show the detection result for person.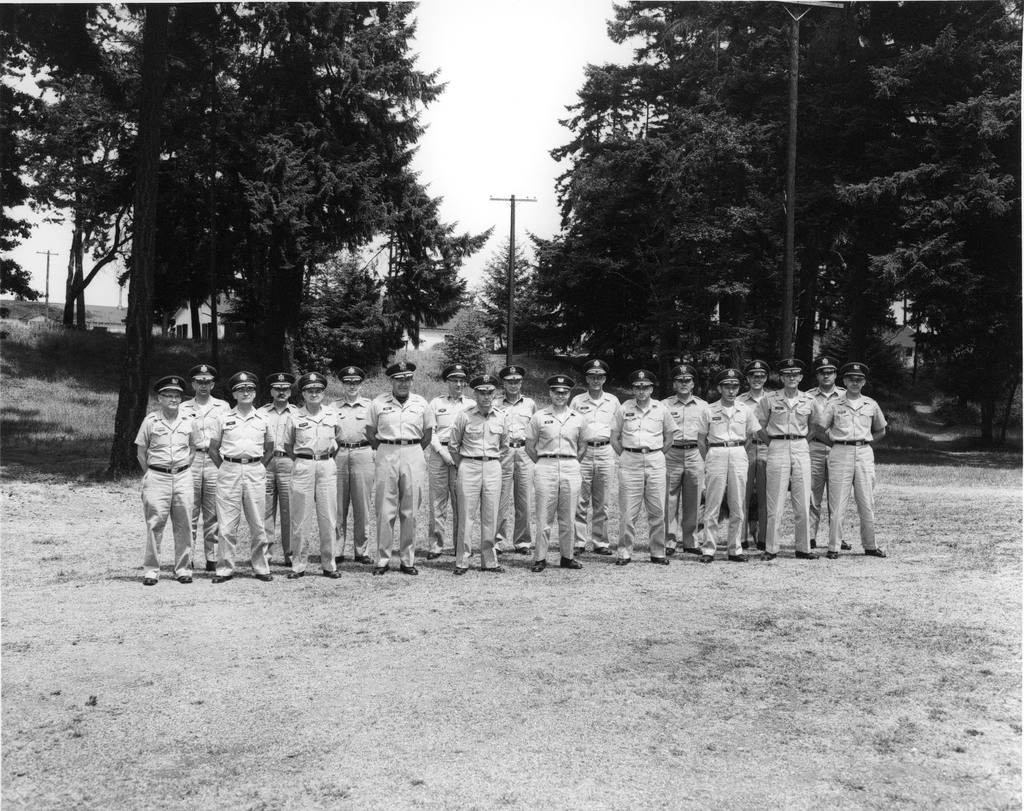
<bbox>454, 379, 506, 576</bbox>.
